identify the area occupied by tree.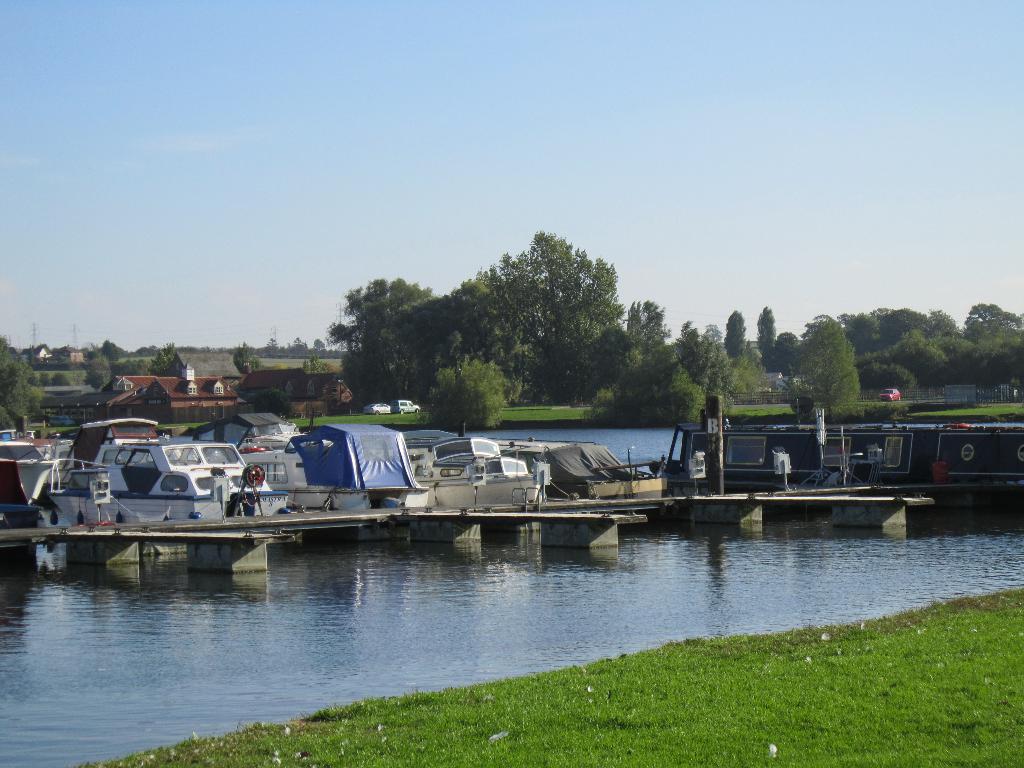
Area: 0/336/42/429.
